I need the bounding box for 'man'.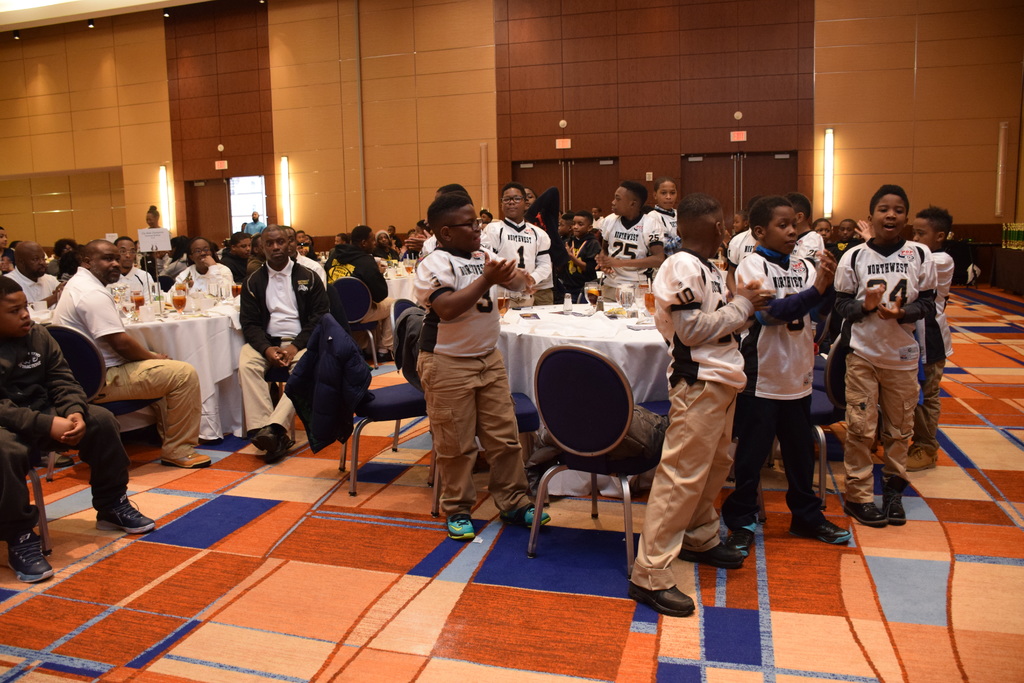
Here it is: box=[243, 207, 268, 235].
